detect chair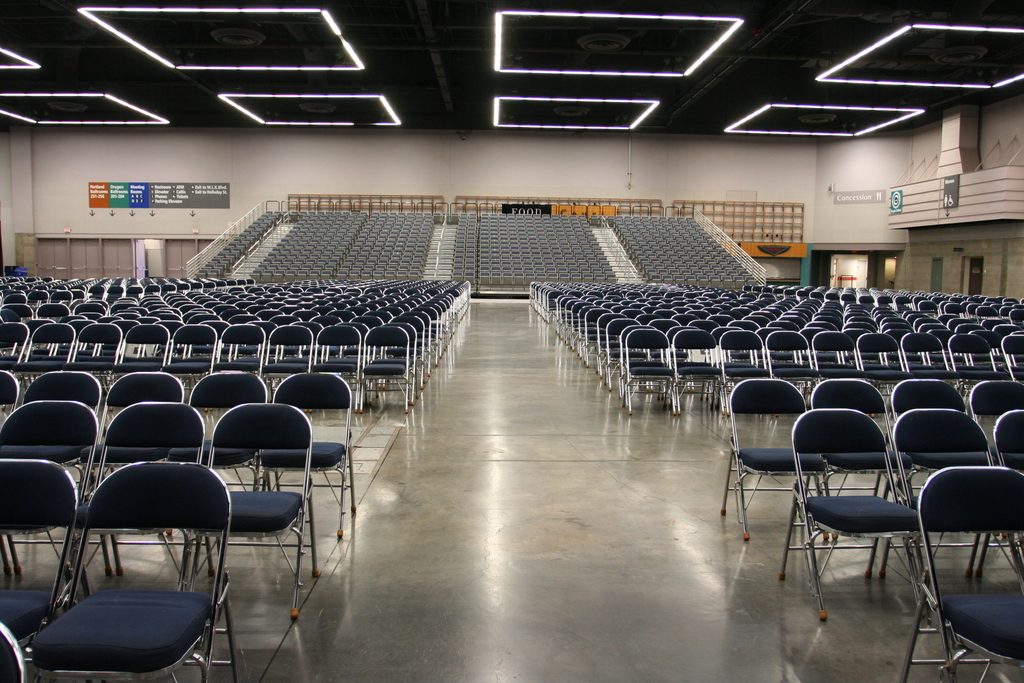
95:366:192:436
